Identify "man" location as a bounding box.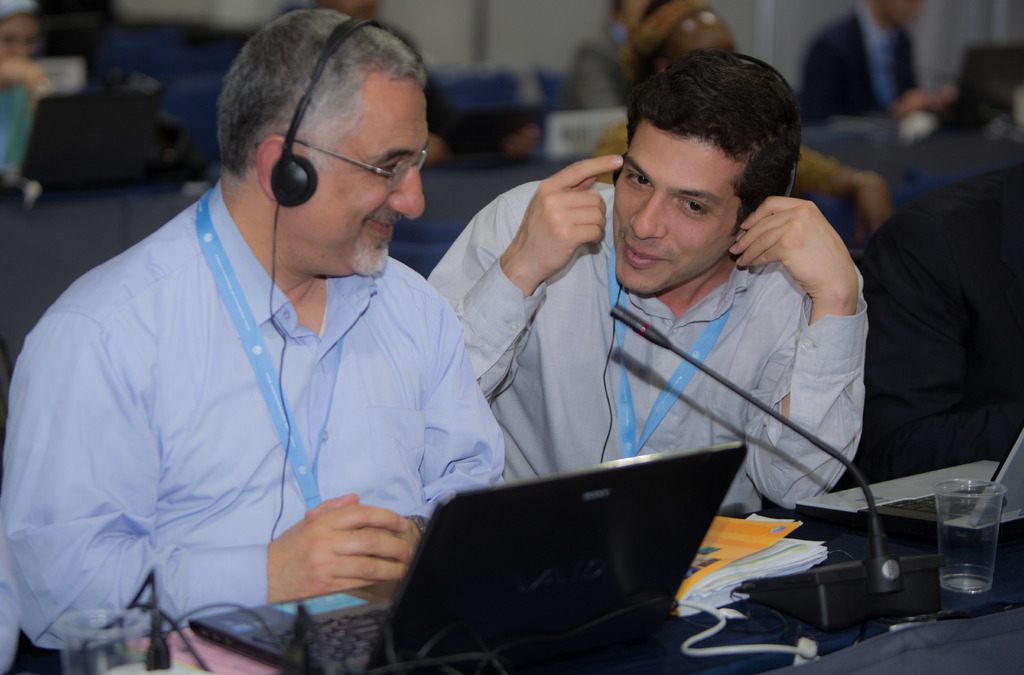
(left=425, top=45, right=867, bottom=517).
